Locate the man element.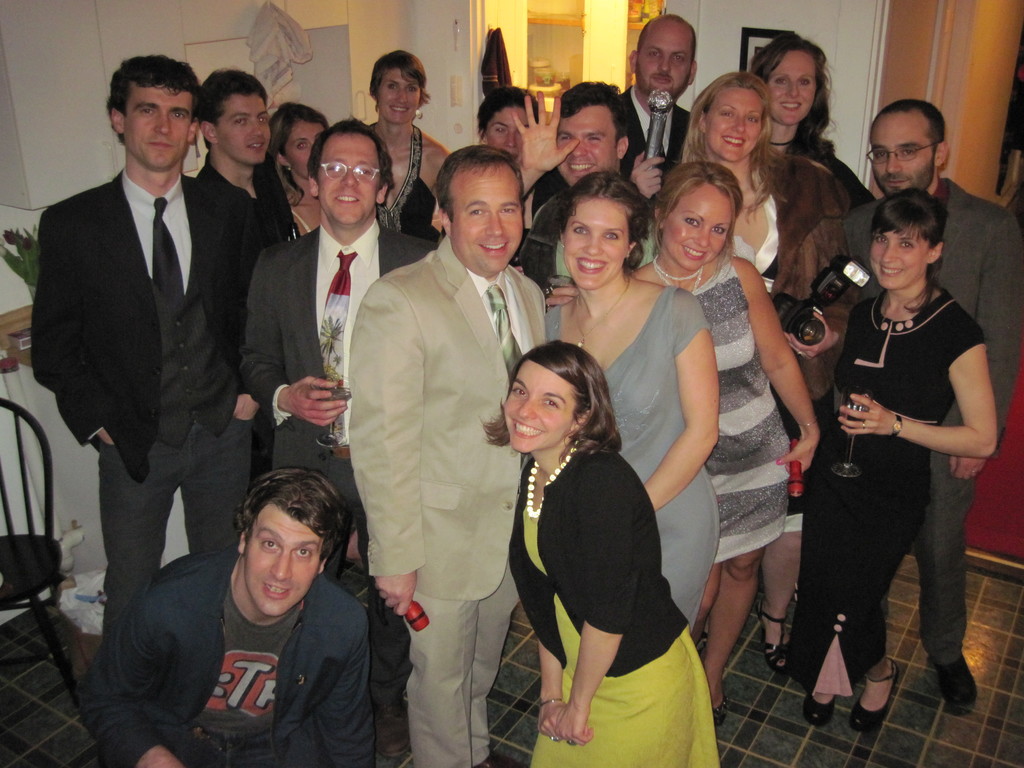
Element bbox: locate(611, 9, 691, 210).
